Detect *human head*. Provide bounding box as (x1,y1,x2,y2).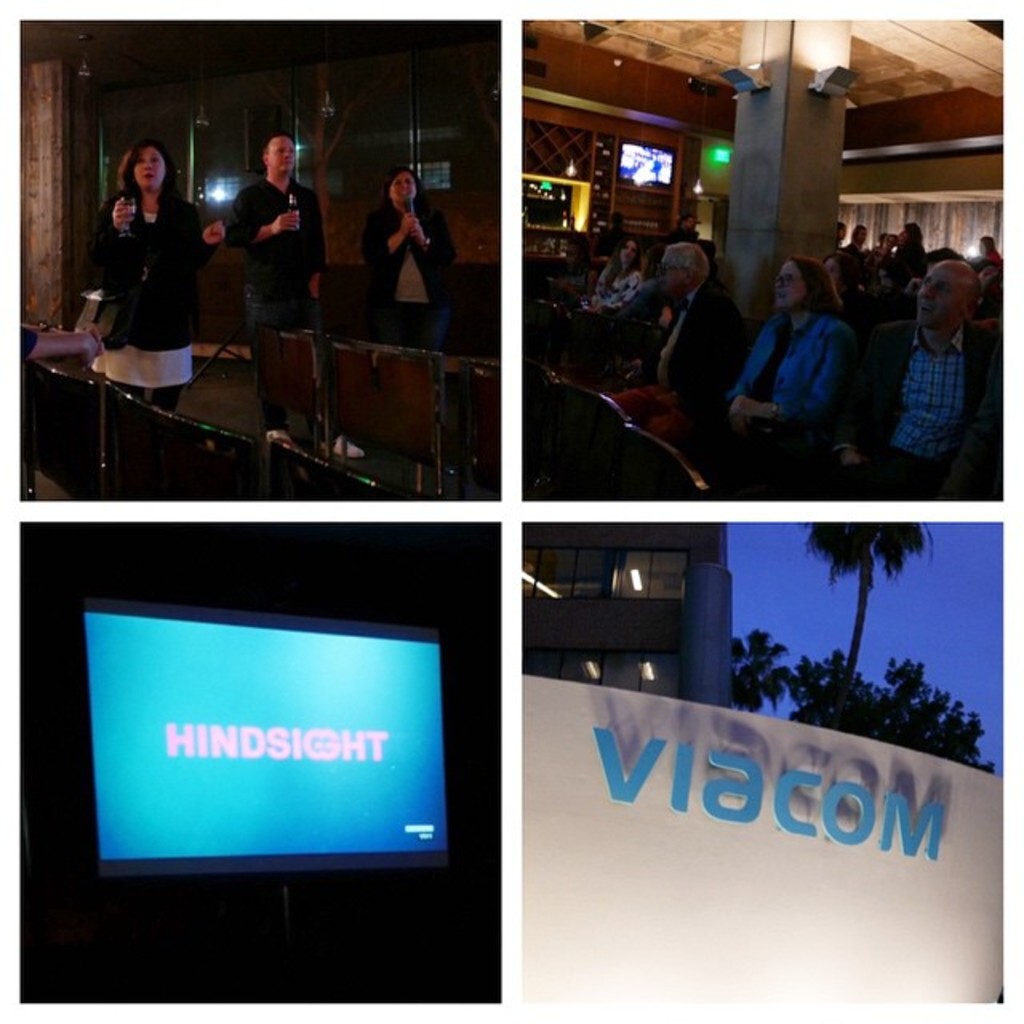
(850,221,867,243).
